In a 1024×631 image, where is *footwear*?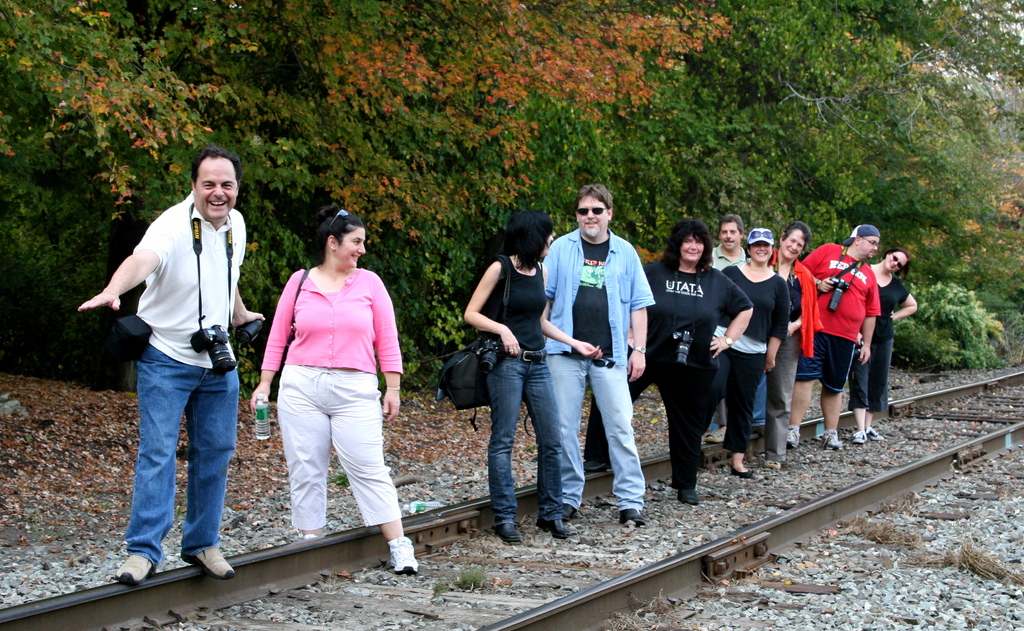
region(180, 548, 237, 579).
